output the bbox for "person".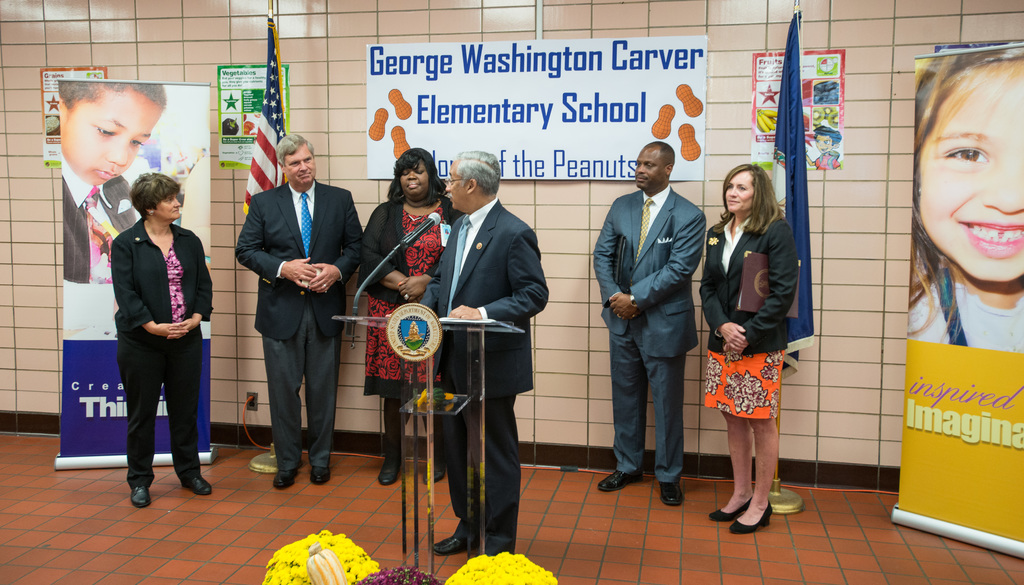
[left=903, top=42, right=1023, bottom=351].
